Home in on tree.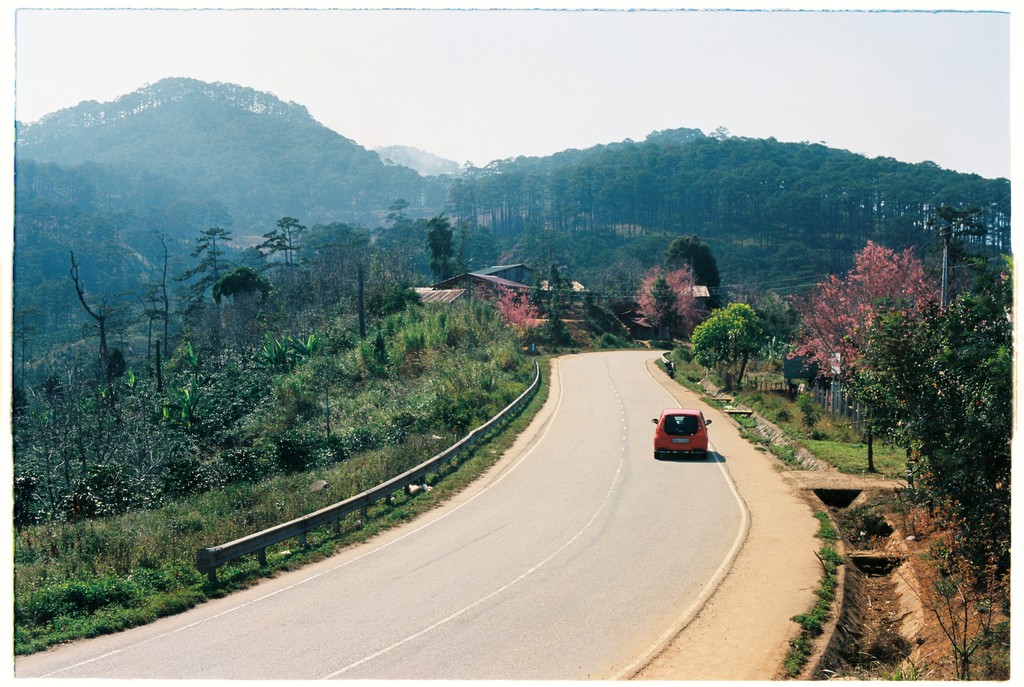
Homed in at bbox(686, 297, 770, 386).
